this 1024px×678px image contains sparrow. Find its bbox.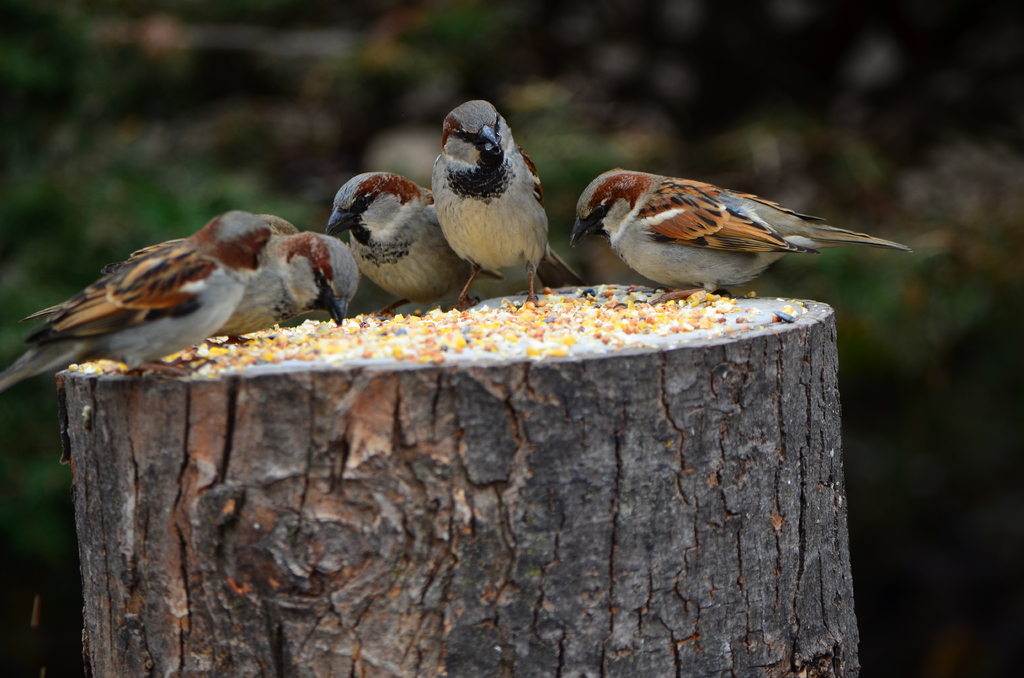
x1=323 y1=170 x2=471 y2=312.
